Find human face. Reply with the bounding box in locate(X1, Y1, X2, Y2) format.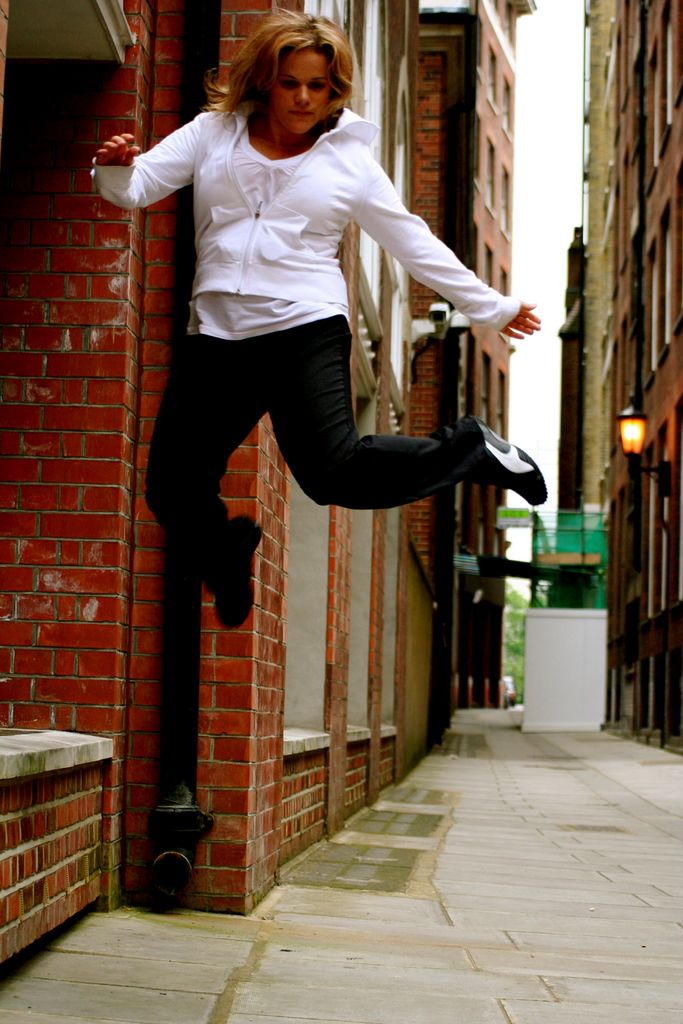
locate(266, 49, 325, 141).
